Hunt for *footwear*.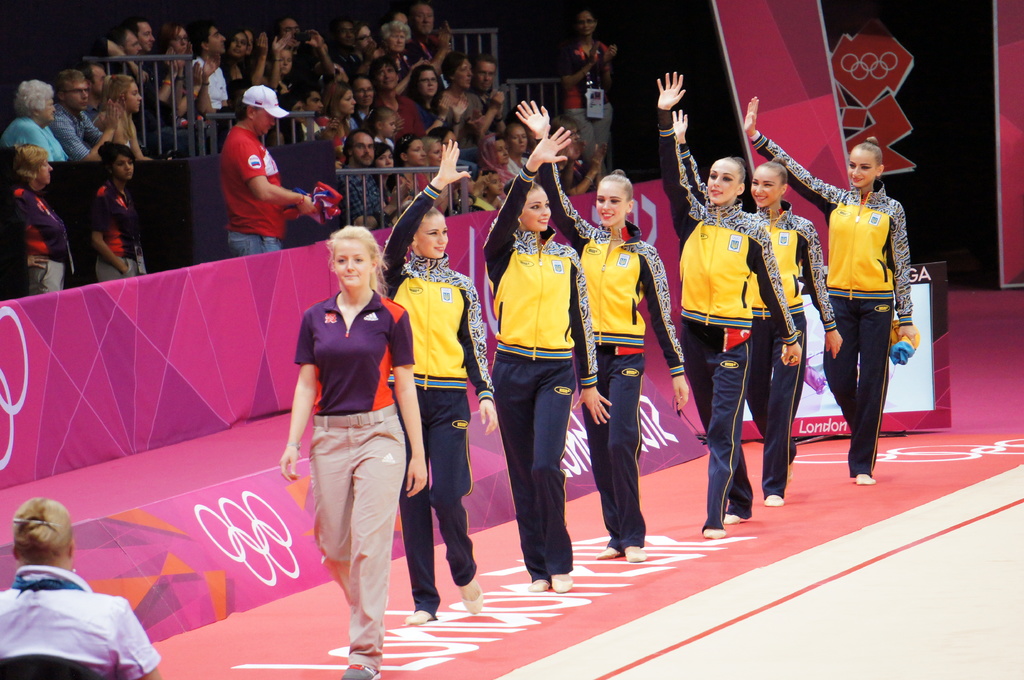
Hunted down at [789, 462, 794, 483].
